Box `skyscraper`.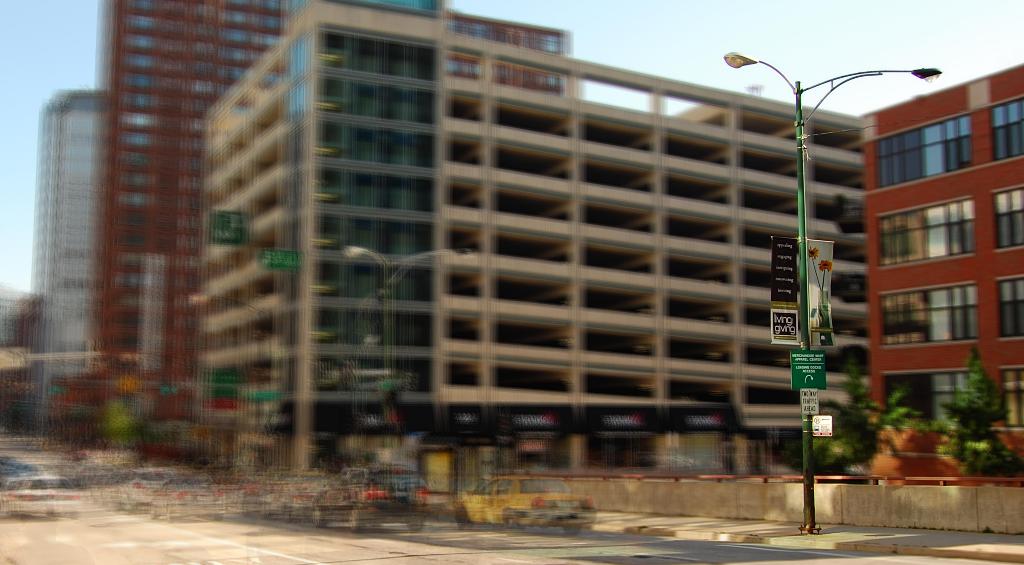
<region>200, 0, 867, 474</region>.
